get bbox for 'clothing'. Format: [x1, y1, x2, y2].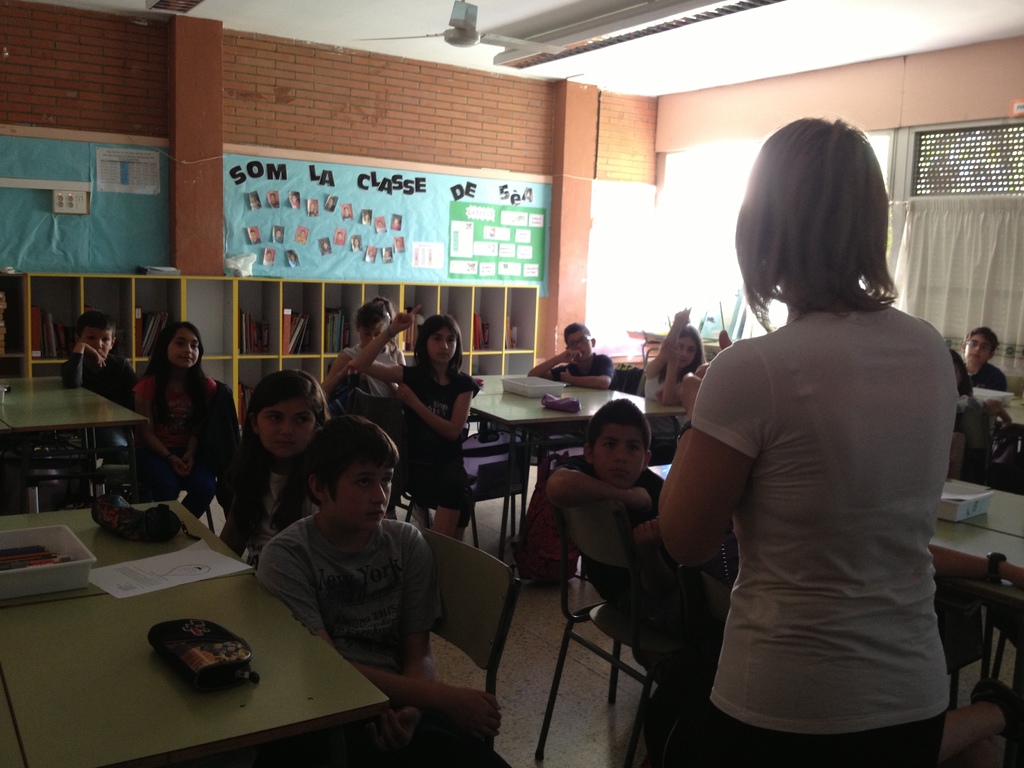
[689, 295, 963, 767].
